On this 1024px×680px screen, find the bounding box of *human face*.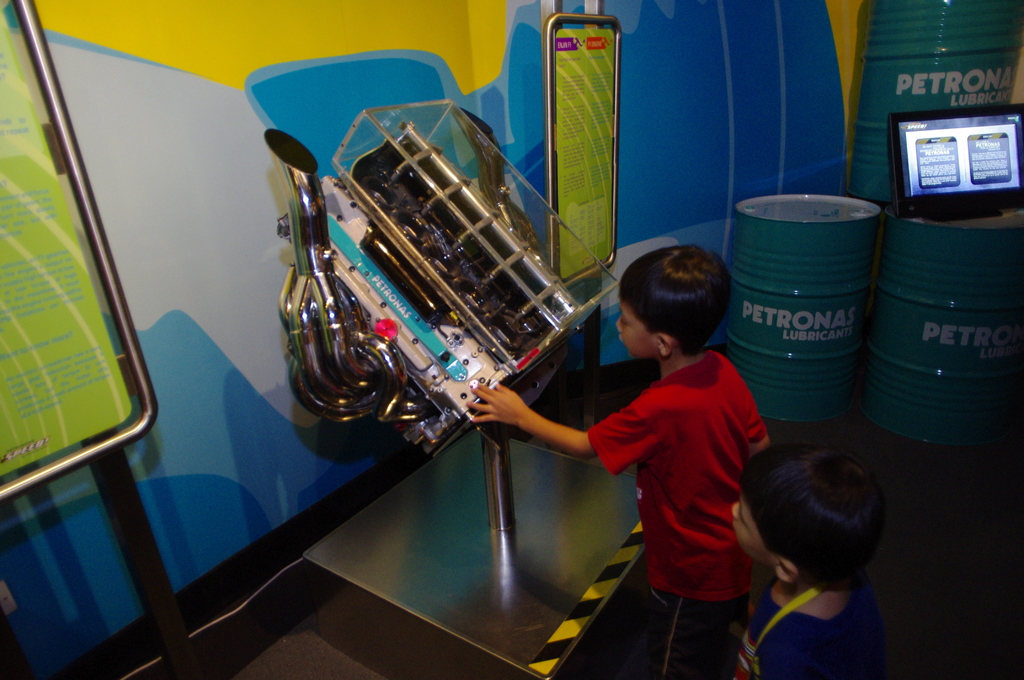
Bounding box: Rect(729, 484, 781, 565).
